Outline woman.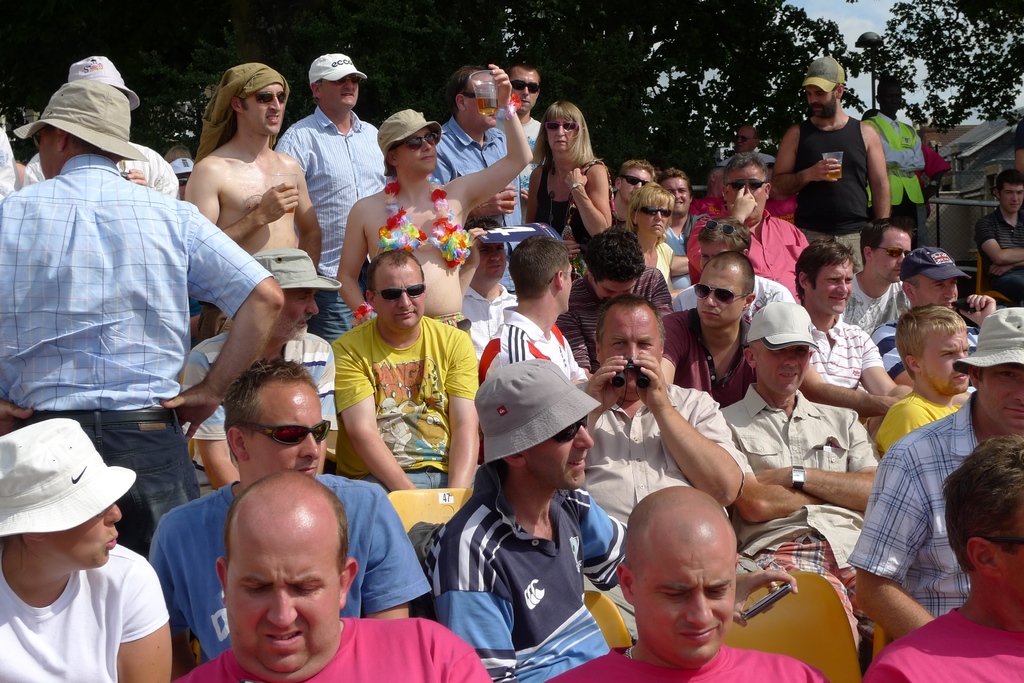
Outline: <box>623,182,677,300</box>.
